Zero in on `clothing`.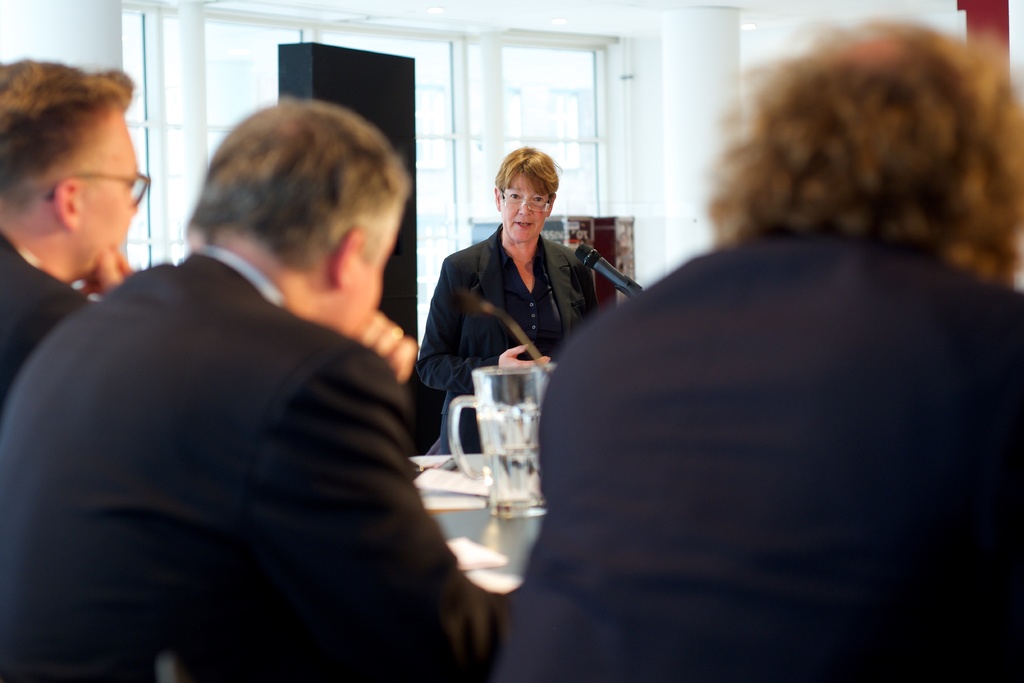
Zeroed in: [x1=23, y1=159, x2=483, y2=682].
